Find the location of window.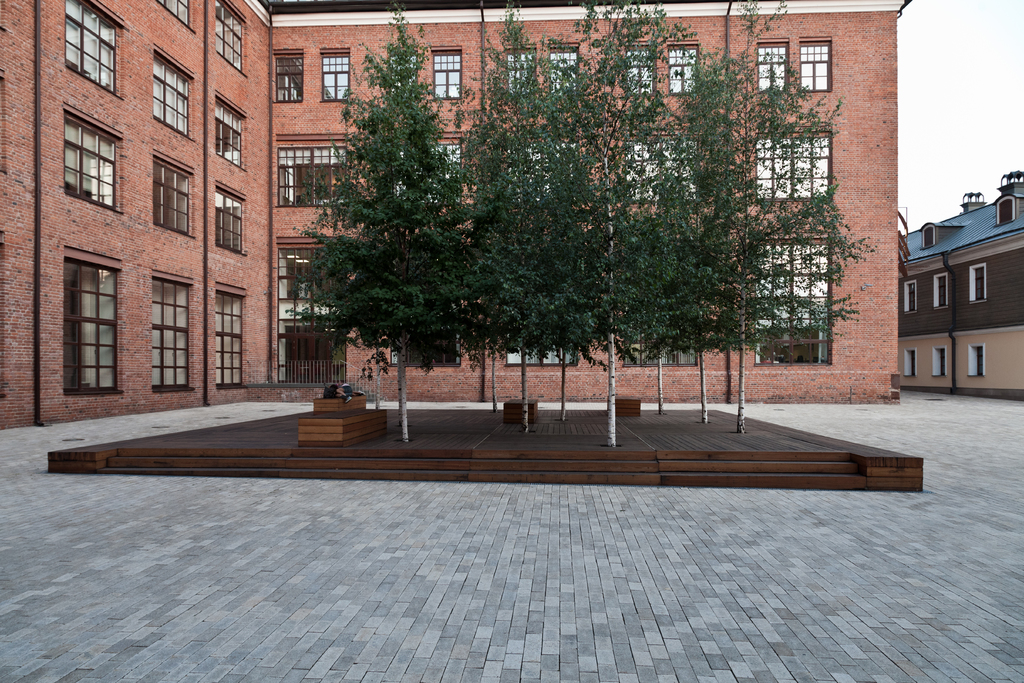
Location: (751,125,840,210).
